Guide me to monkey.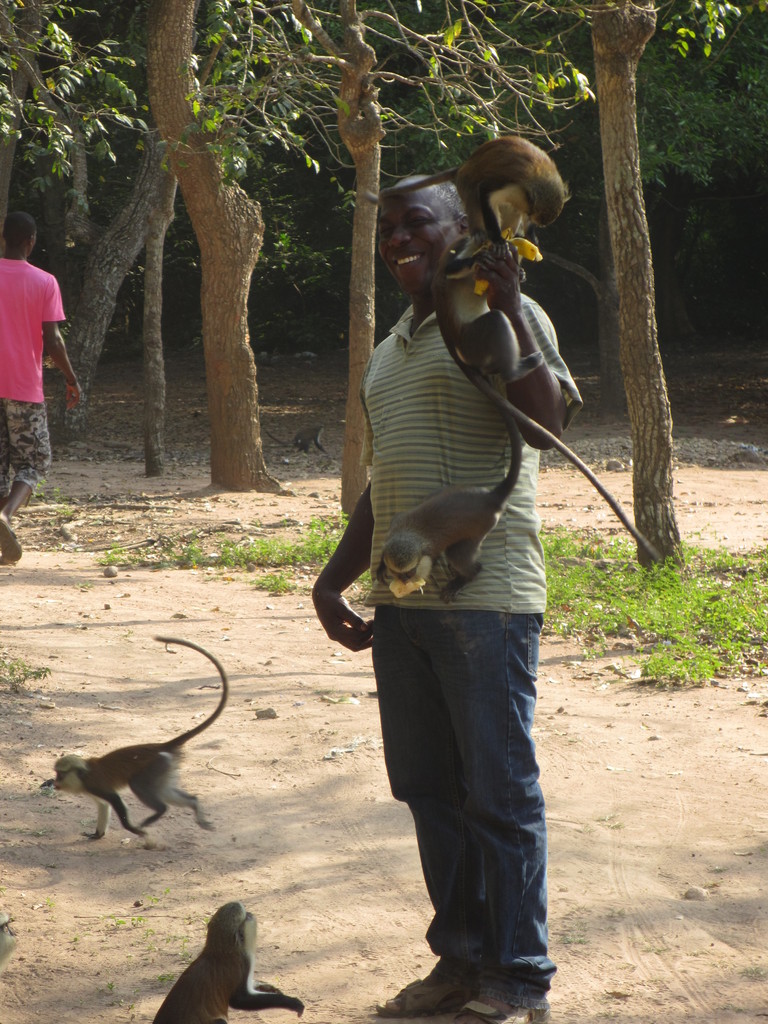
Guidance: BBox(156, 904, 317, 1023).
